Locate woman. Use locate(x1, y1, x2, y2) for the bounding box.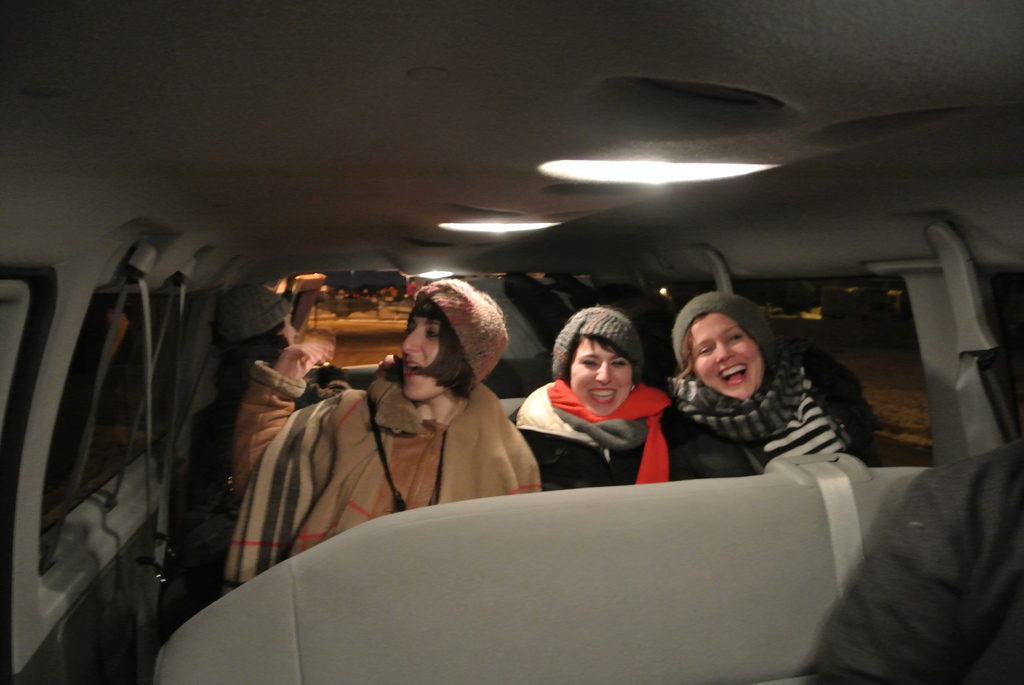
locate(506, 317, 680, 501).
